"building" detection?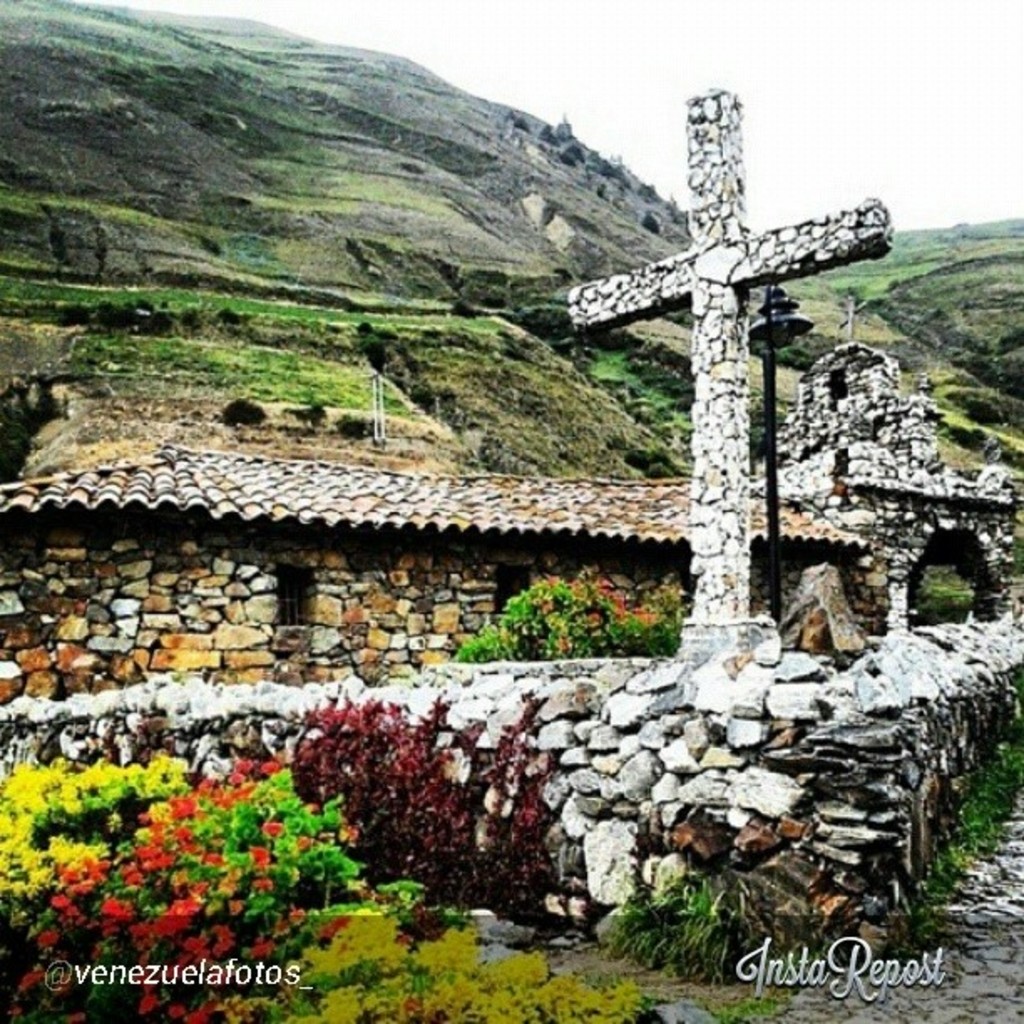
rect(0, 443, 872, 704)
